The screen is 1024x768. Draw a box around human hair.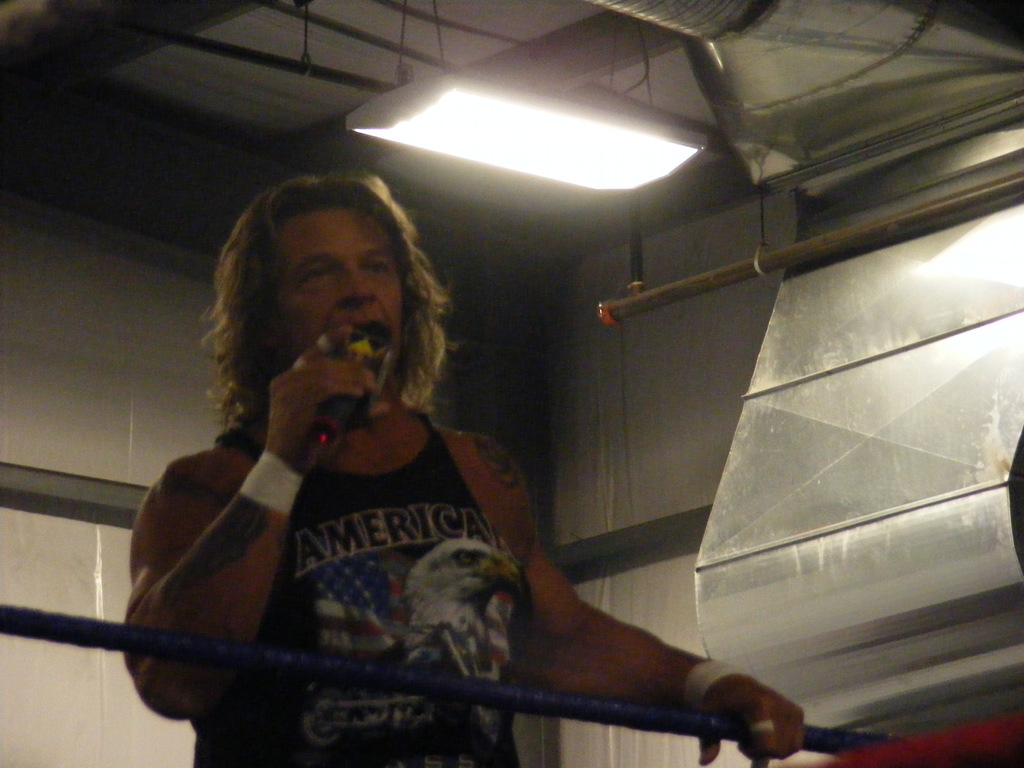
rect(191, 159, 453, 495).
